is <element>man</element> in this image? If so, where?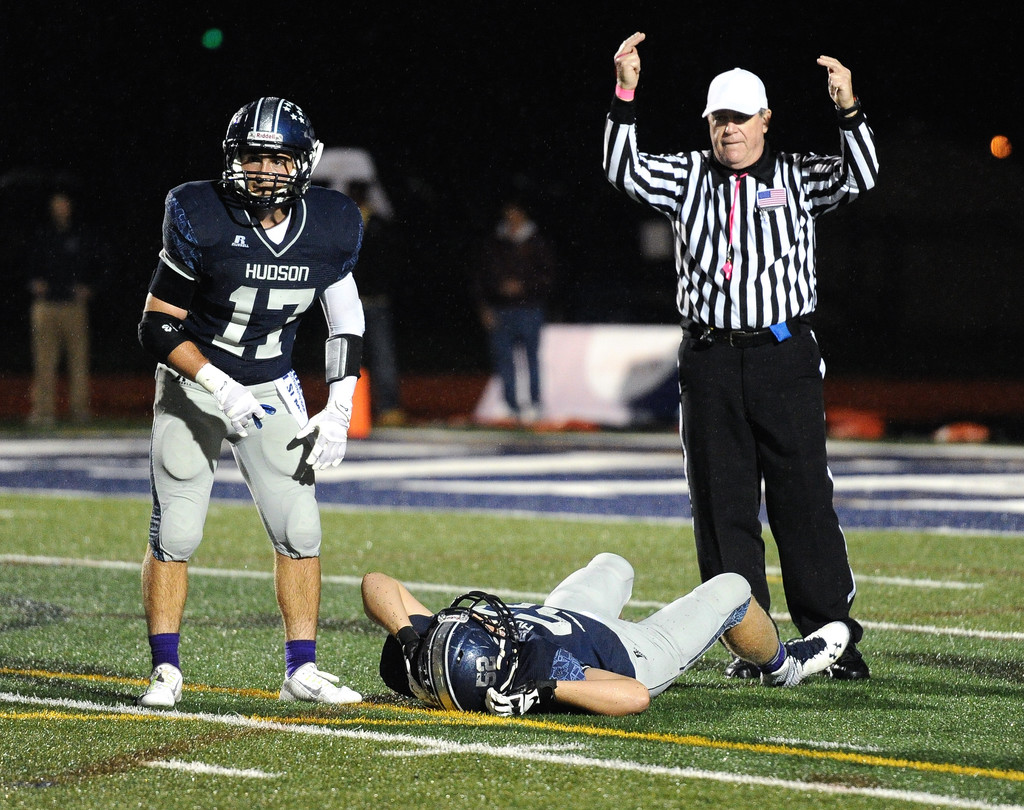
Yes, at {"x1": 476, "y1": 207, "x2": 550, "y2": 430}.
